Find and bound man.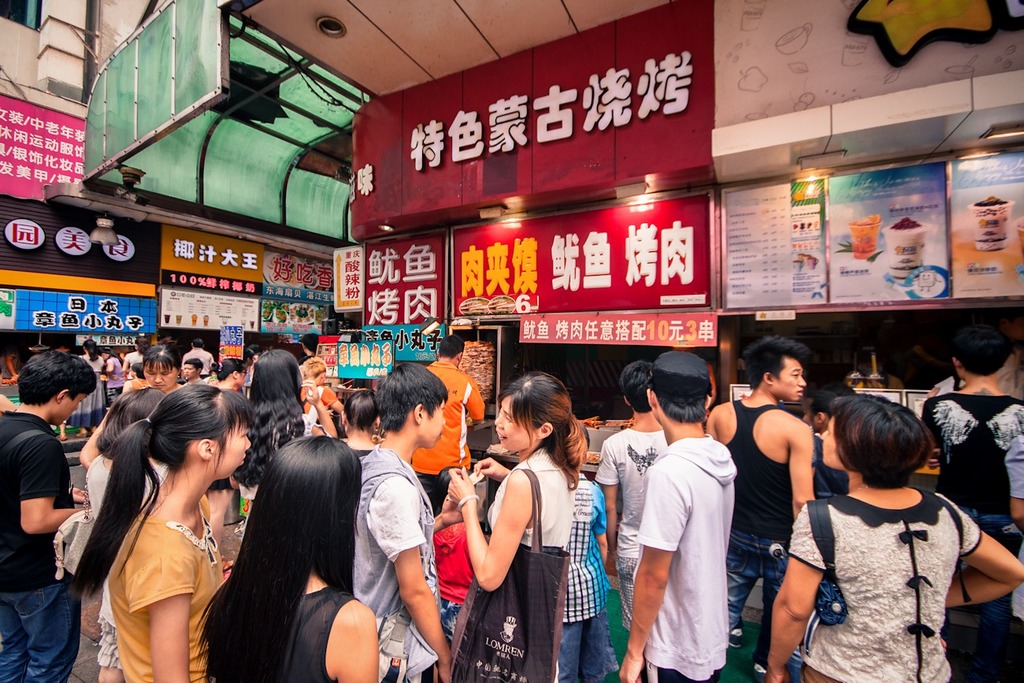
Bound: rect(0, 352, 88, 682).
